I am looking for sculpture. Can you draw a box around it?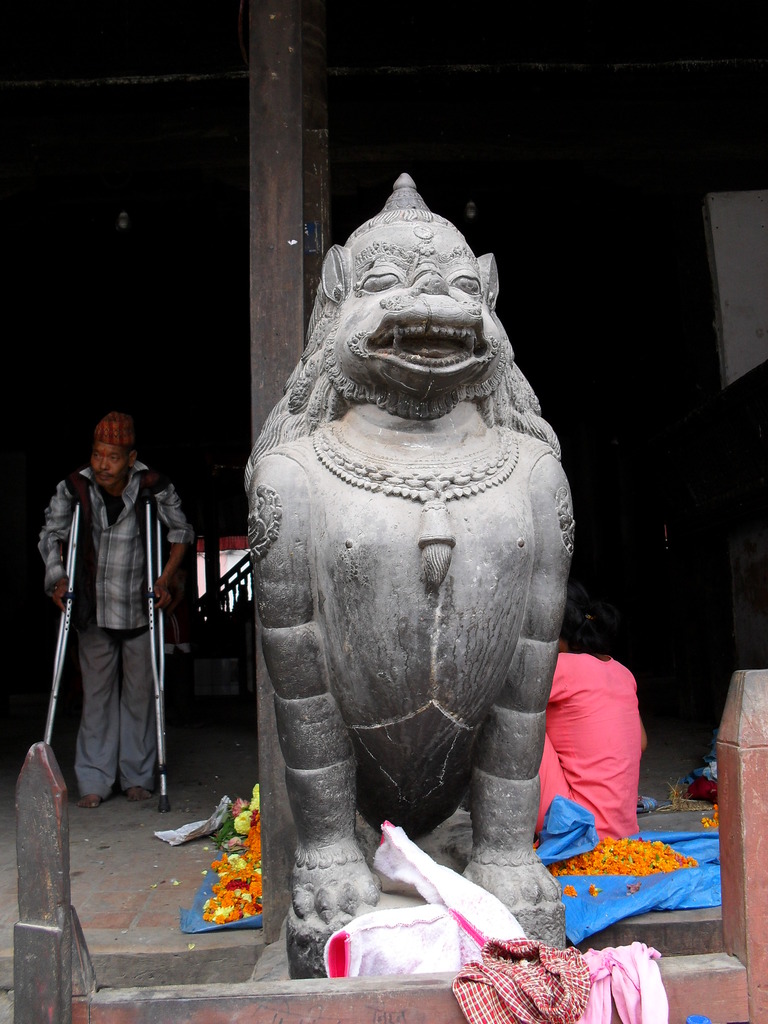
Sure, the bounding box is 227:178:609:945.
